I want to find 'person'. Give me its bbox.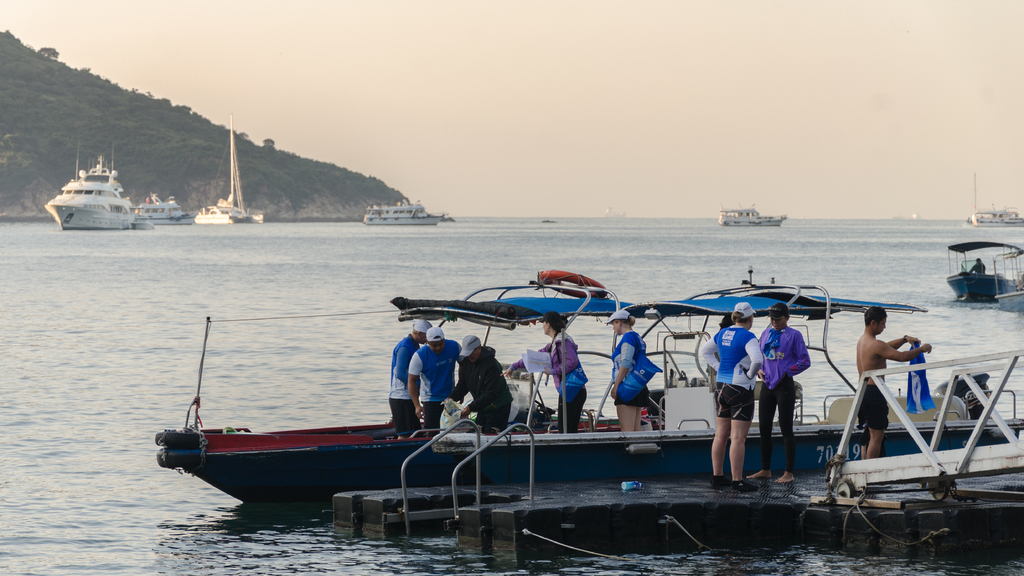
rect(746, 302, 812, 481).
